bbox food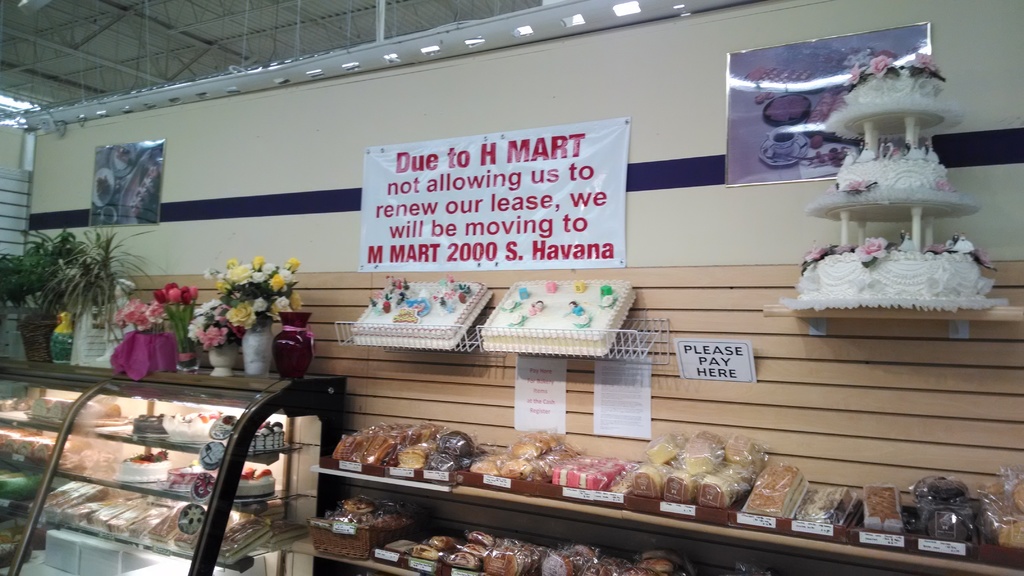
<bbox>481, 277, 638, 352</bbox>
